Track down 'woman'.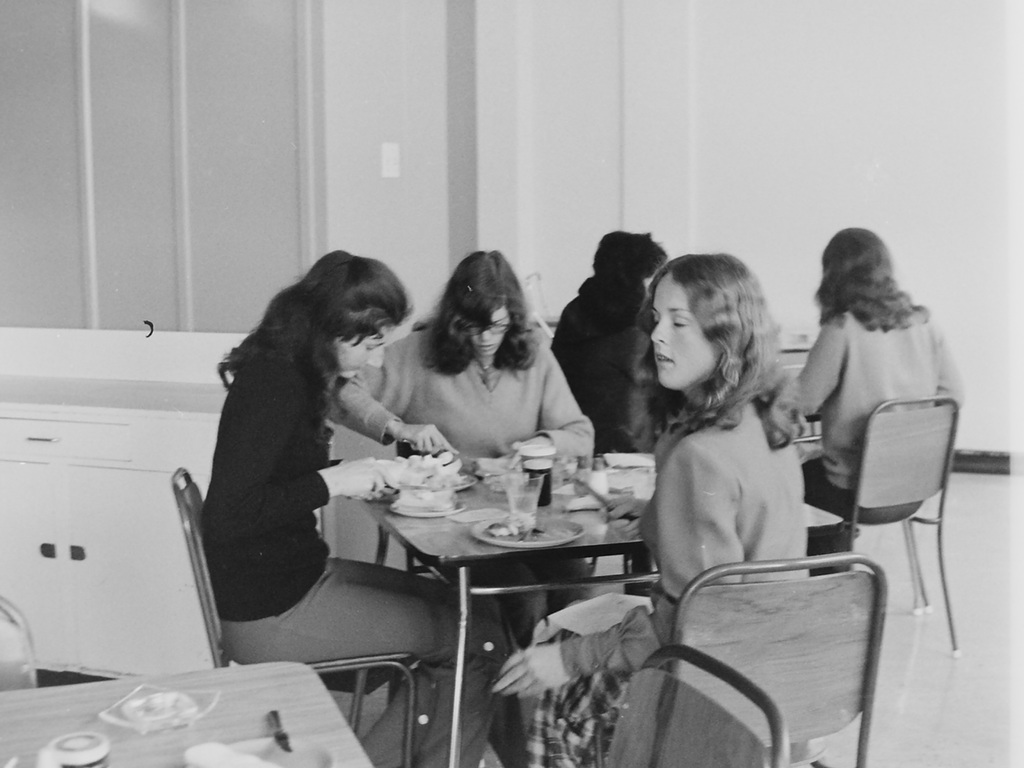
Tracked to {"x1": 787, "y1": 225, "x2": 964, "y2": 581}.
